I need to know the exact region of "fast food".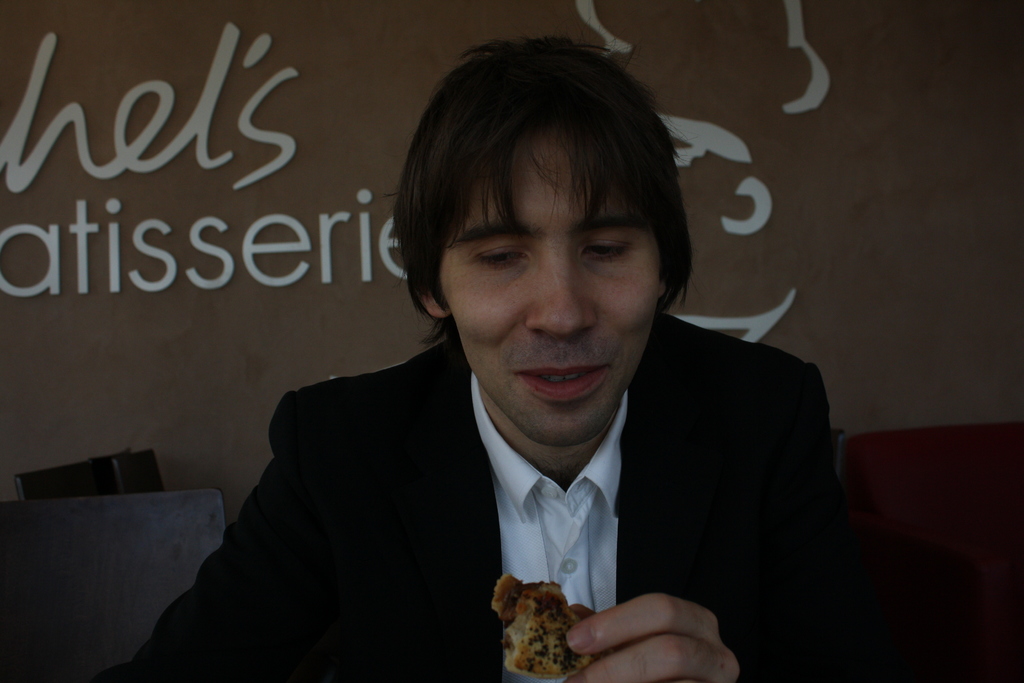
Region: detection(488, 582, 605, 658).
